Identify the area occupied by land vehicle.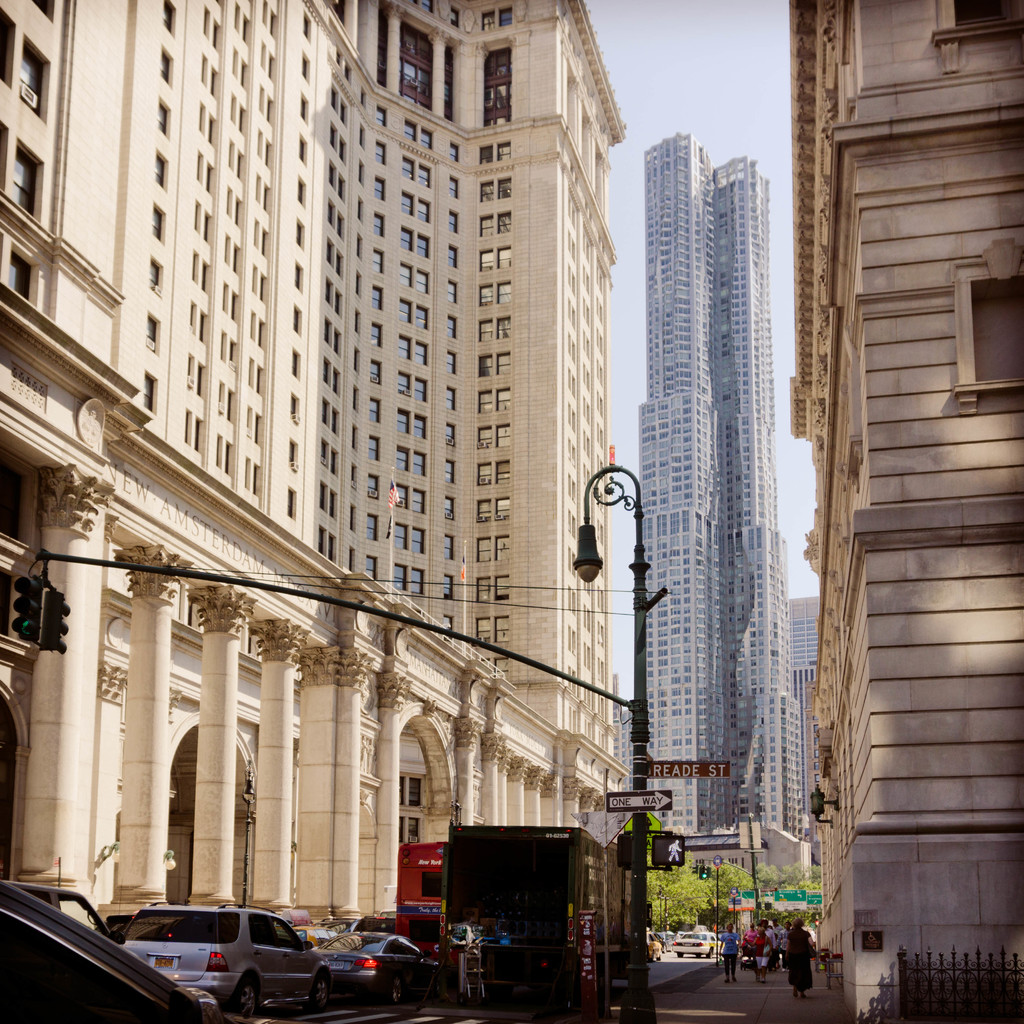
Area: [442,829,632,979].
